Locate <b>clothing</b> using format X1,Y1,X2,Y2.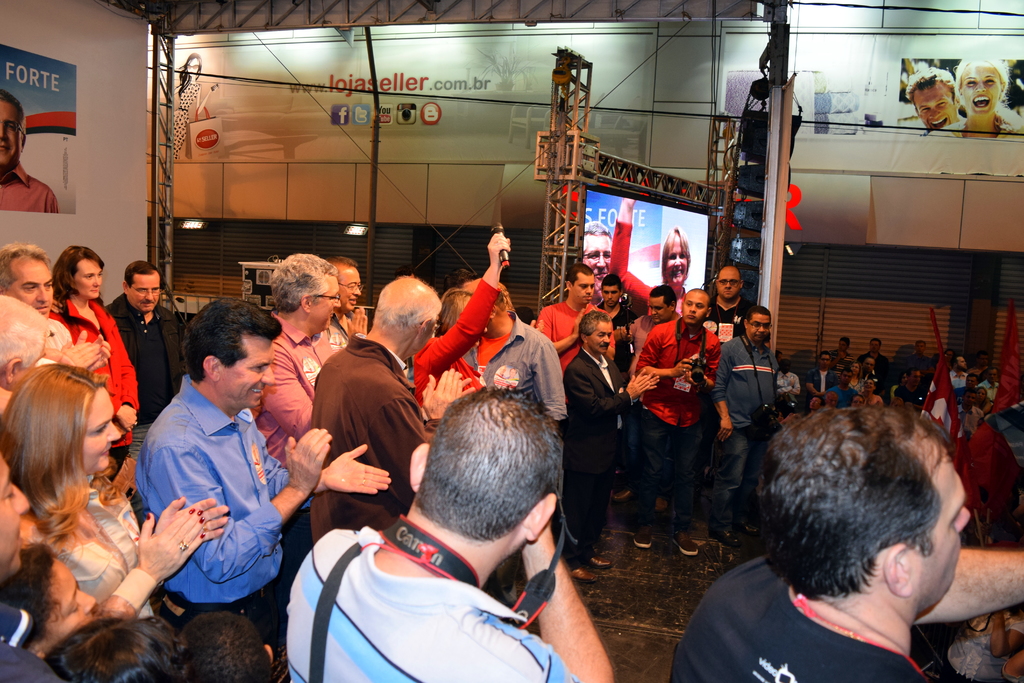
101,294,195,432.
